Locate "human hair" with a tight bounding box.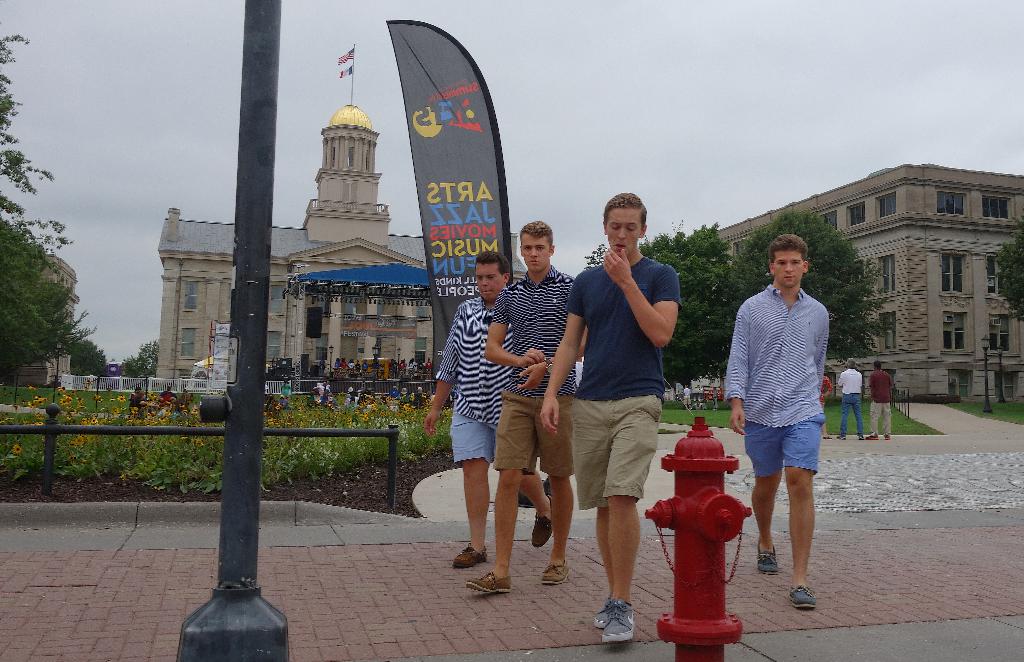
<bbox>872, 360, 887, 371</bbox>.
